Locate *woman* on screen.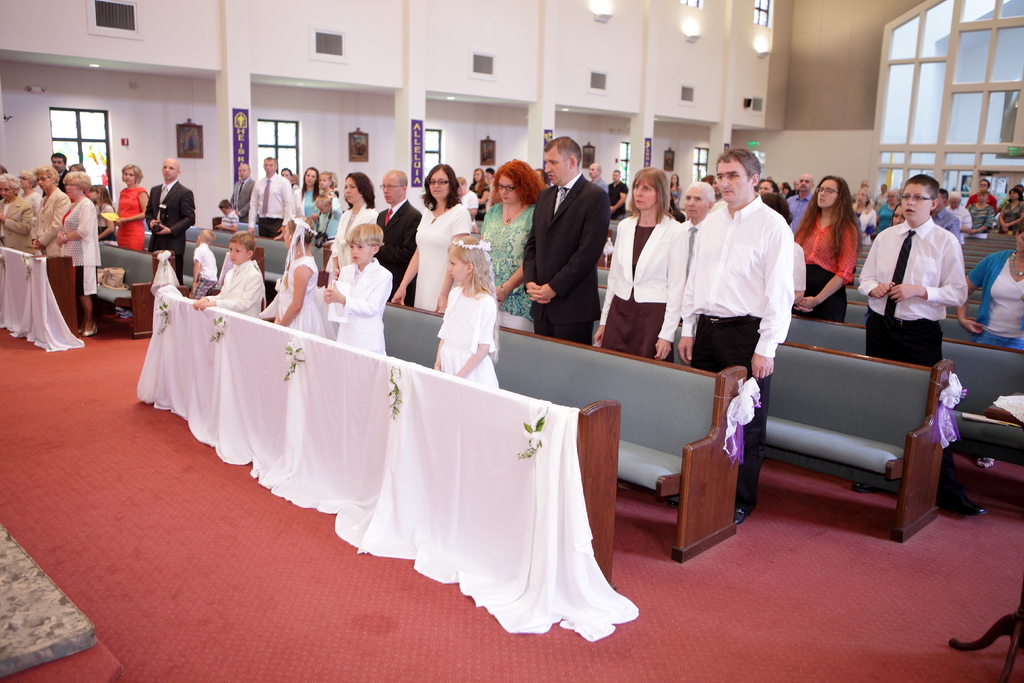
On screen at [24,164,68,258].
